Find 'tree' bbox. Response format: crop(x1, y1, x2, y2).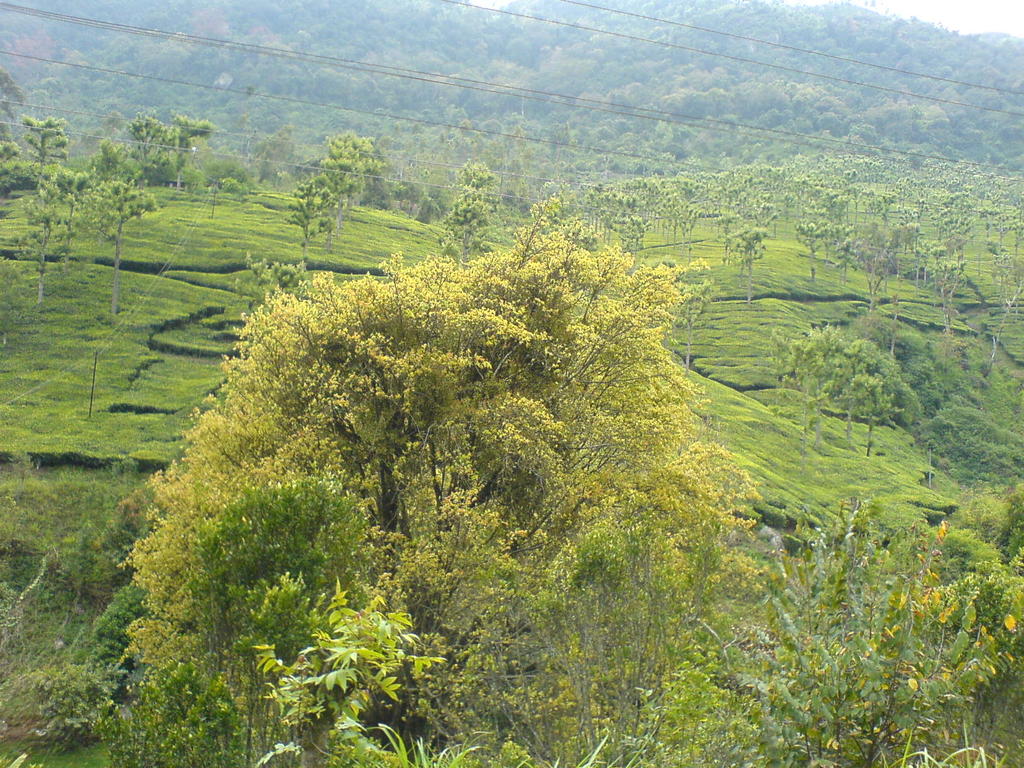
crop(429, 119, 465, 166).
